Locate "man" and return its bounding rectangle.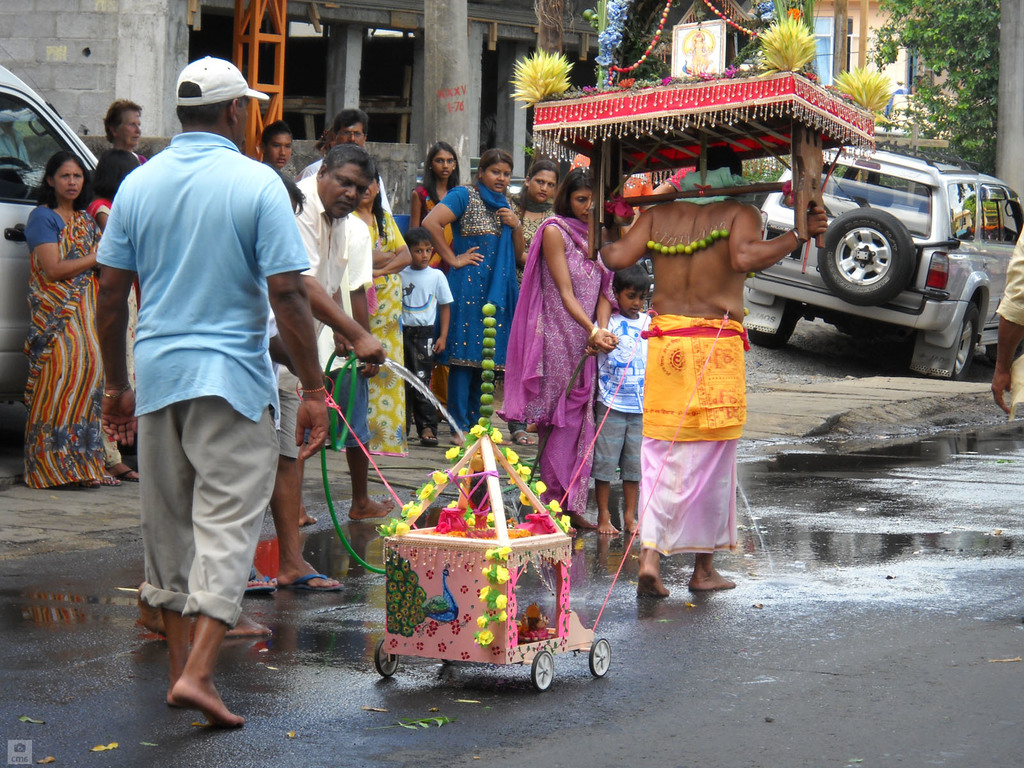
(598,140,826,599).
